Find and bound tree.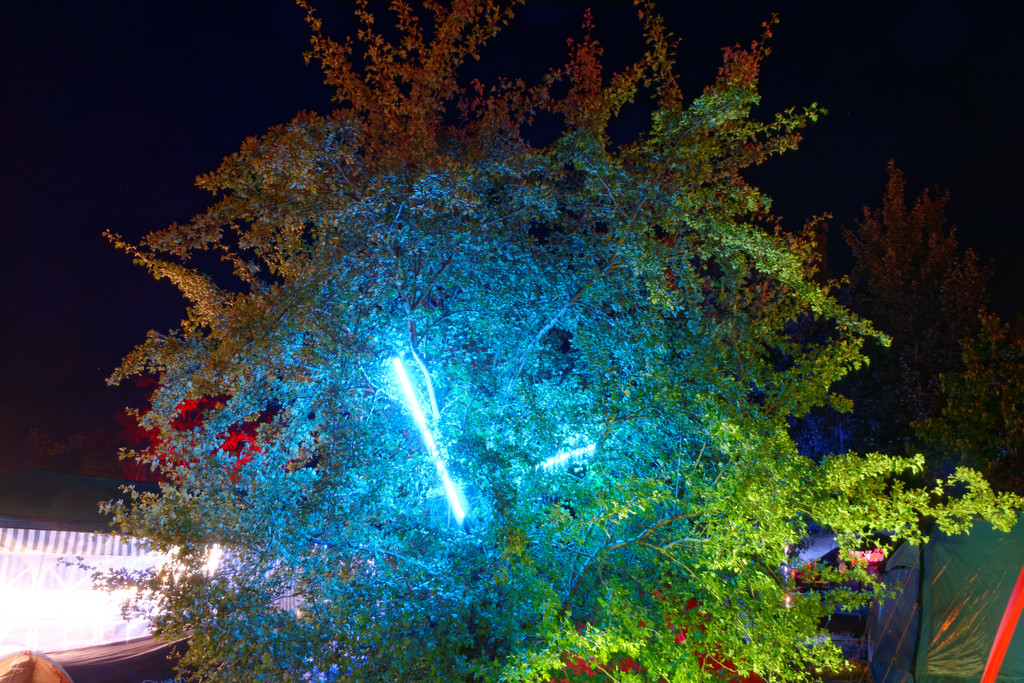
Bound: (left=893, top=296, right=1023, bottom=493).
